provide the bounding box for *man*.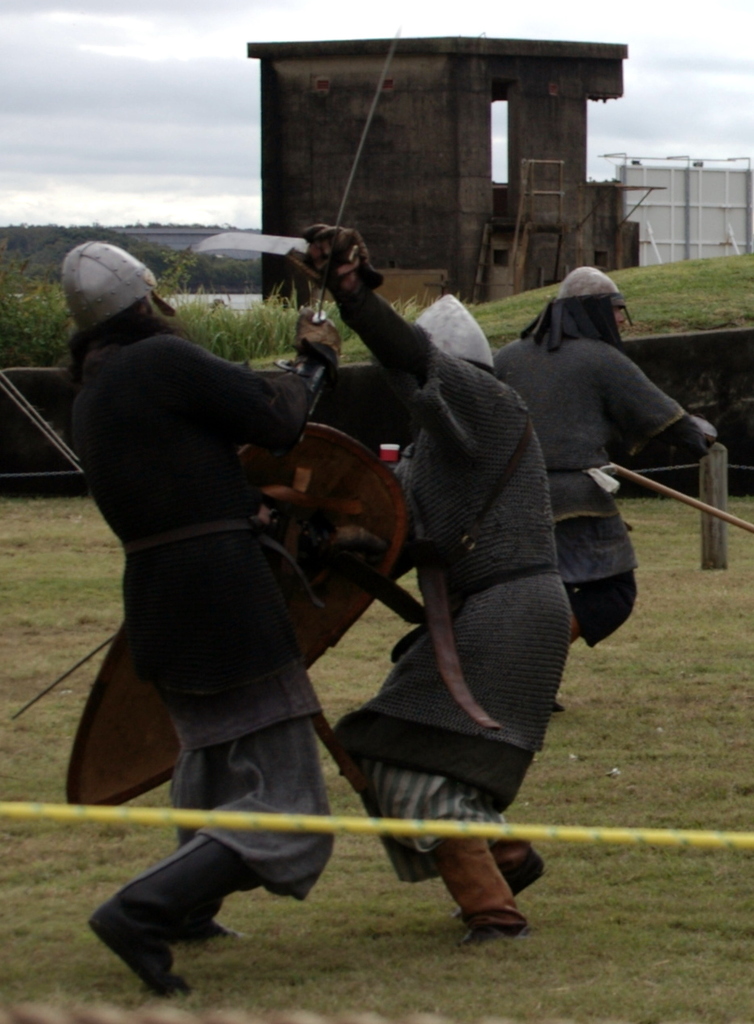
(485, 272, 716, 725).
